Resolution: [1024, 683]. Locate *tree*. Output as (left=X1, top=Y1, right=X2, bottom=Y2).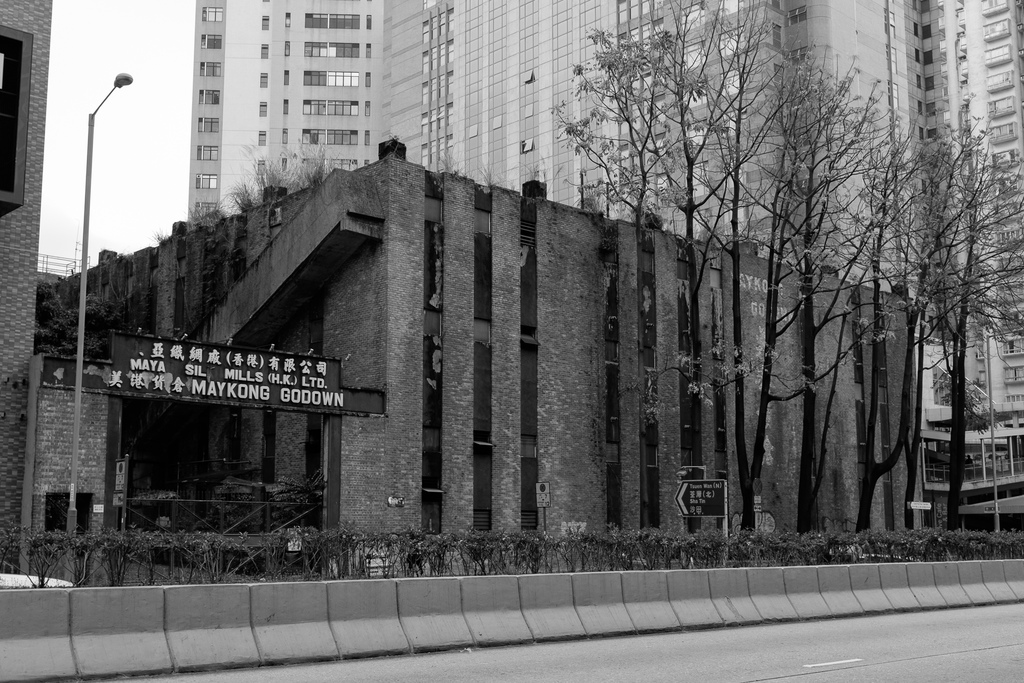
(left=33, top=273, right=122, bottom=358).
